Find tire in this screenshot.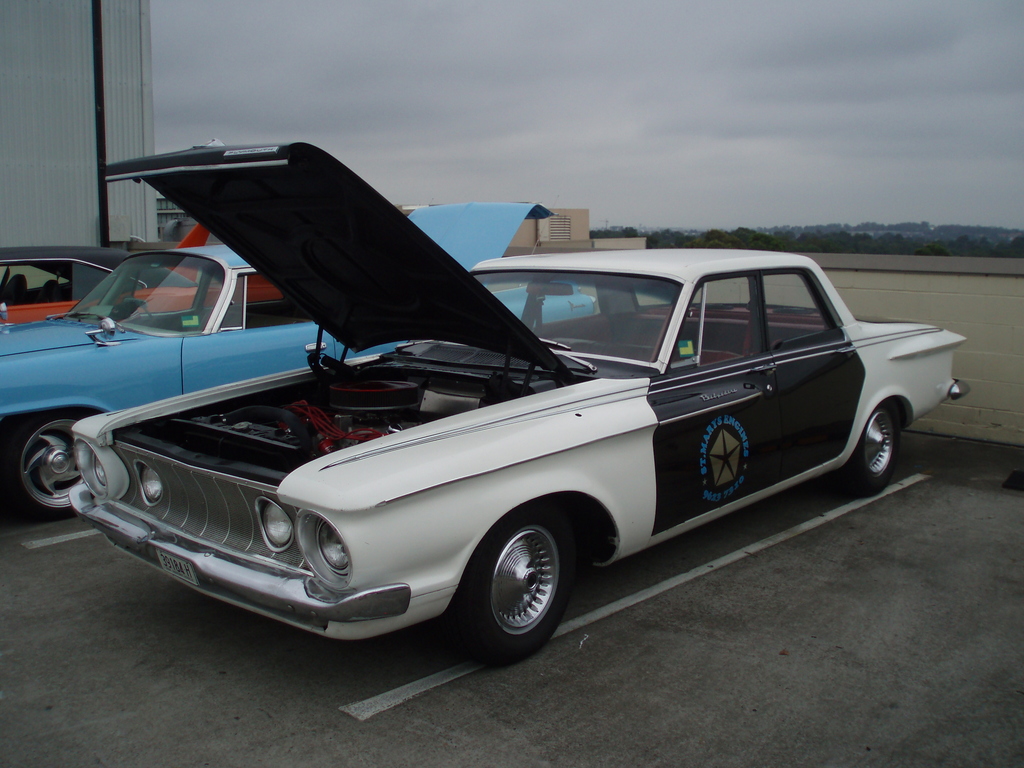
The bounding box for tire is (0,410,98,525).
